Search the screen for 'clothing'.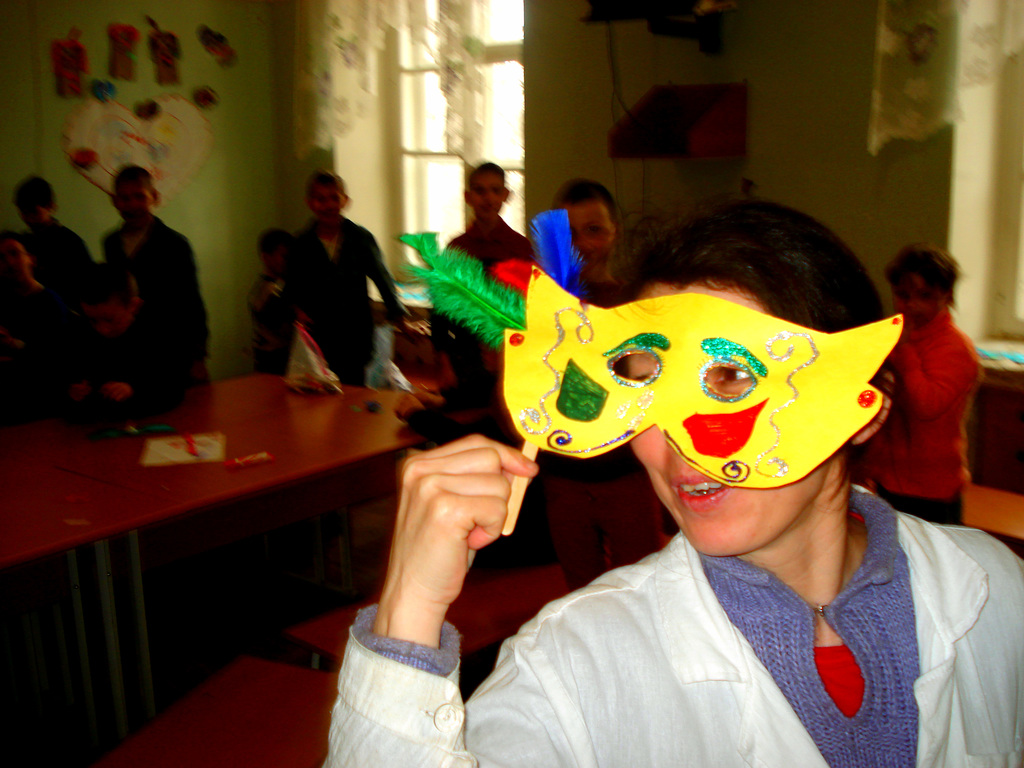
Found at crop(884, 271, 995, 513).
